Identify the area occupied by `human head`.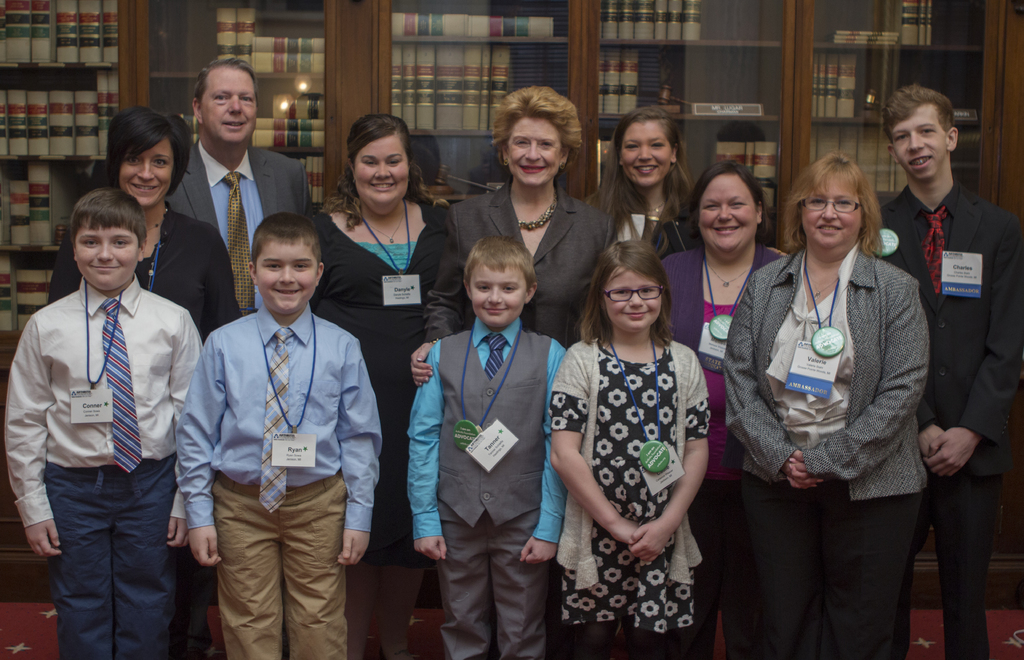
Area: [left=456, top=235, right=540, bottom=318].
